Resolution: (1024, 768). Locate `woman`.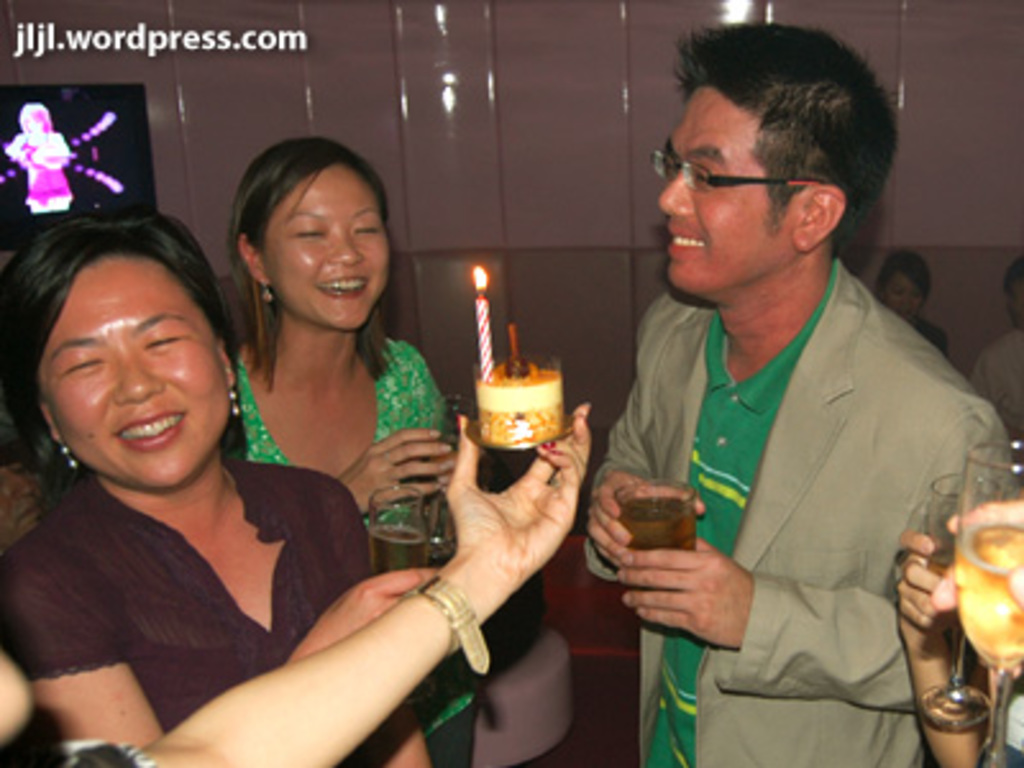
region(876, 248, 950, 358).
